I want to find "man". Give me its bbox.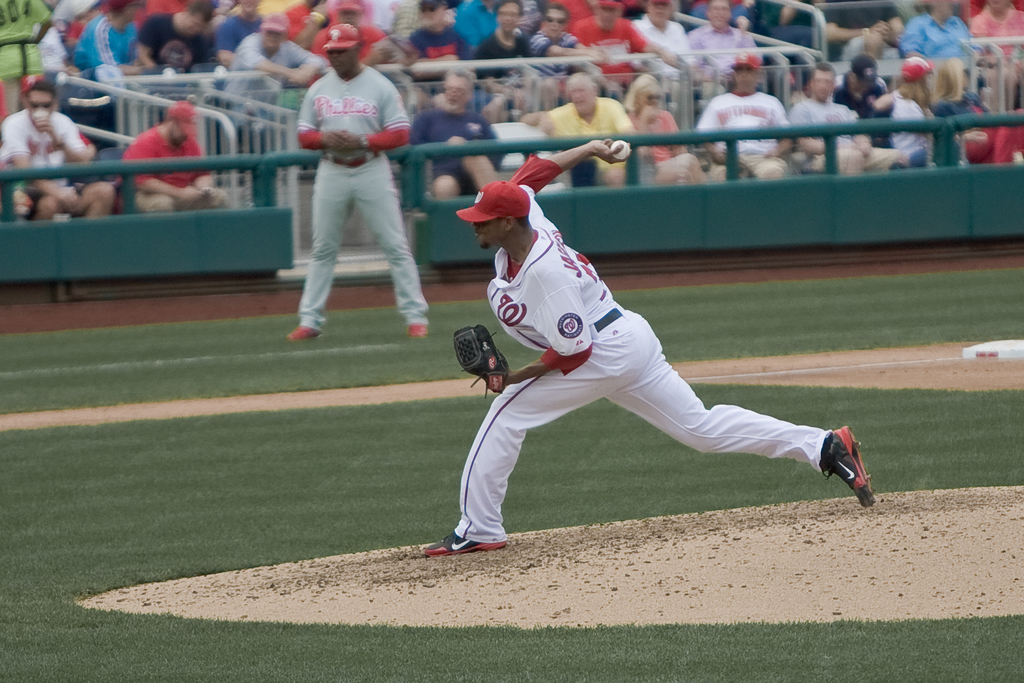
(400, 68, 506, 206).
